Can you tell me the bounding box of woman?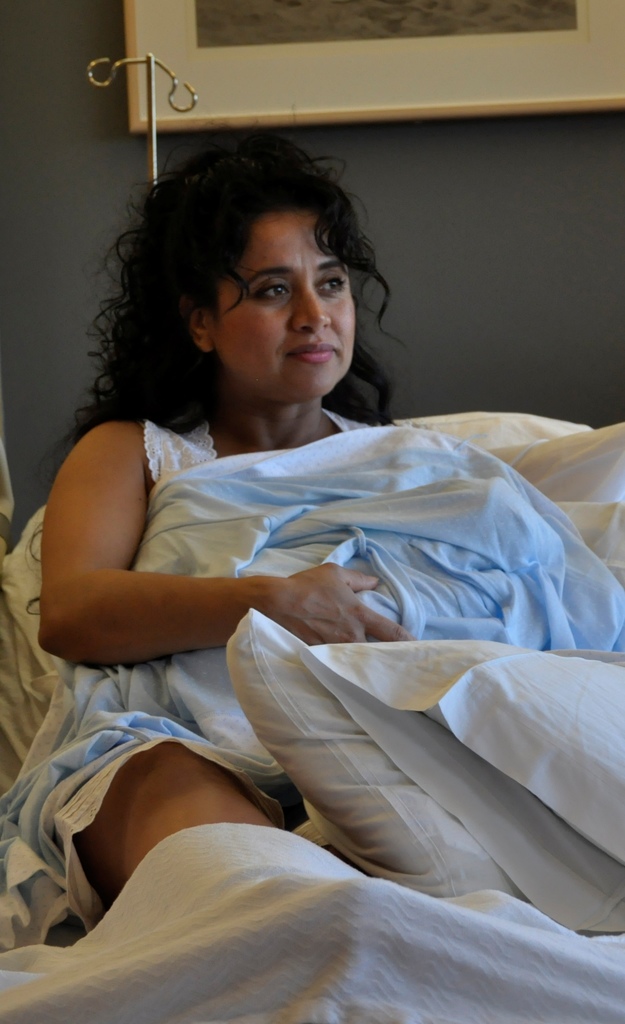
box=[26, 148, 585, 995].
